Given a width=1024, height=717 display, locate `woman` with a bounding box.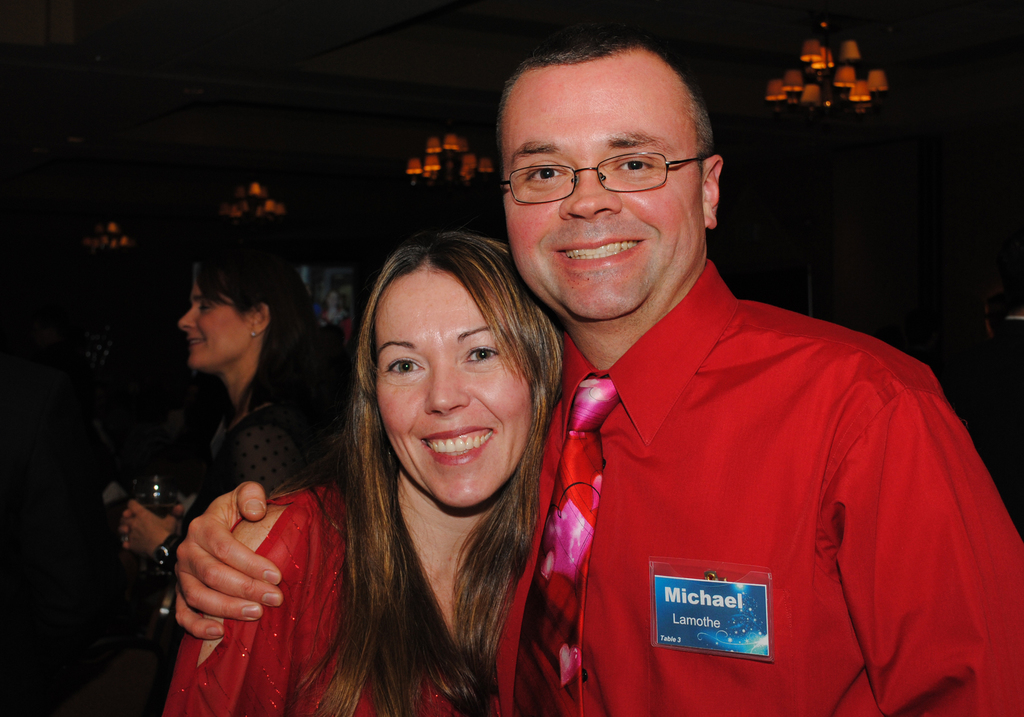
Located: {"x1": 113, "y1": 220, "x2": 346, "y2": 716}.
